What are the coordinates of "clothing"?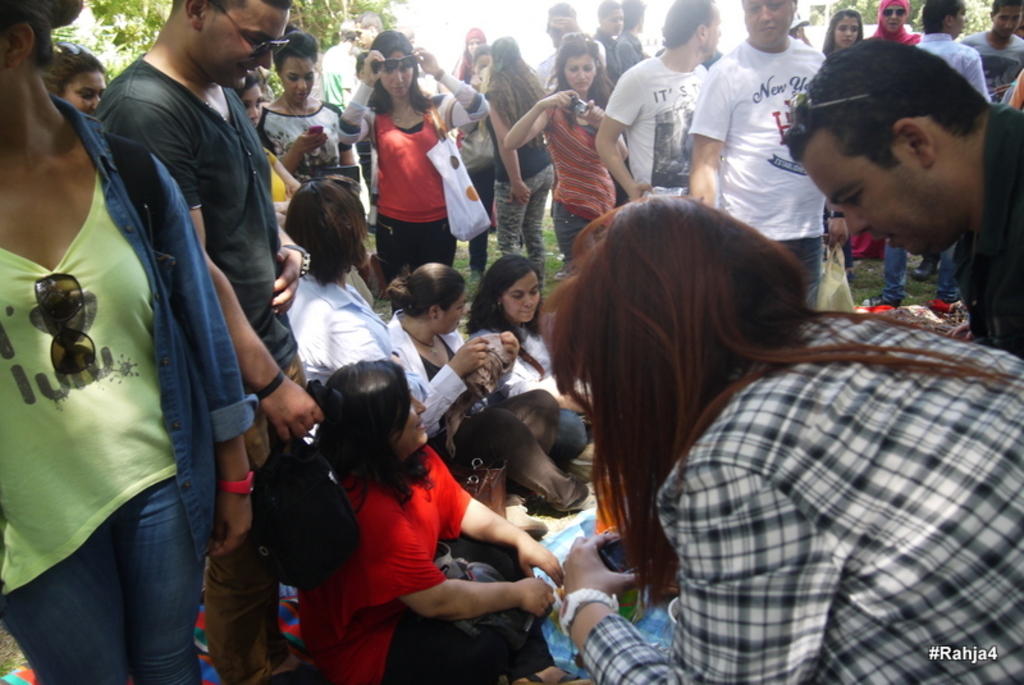
(left=329, top=76, right=494, bottom=279).
